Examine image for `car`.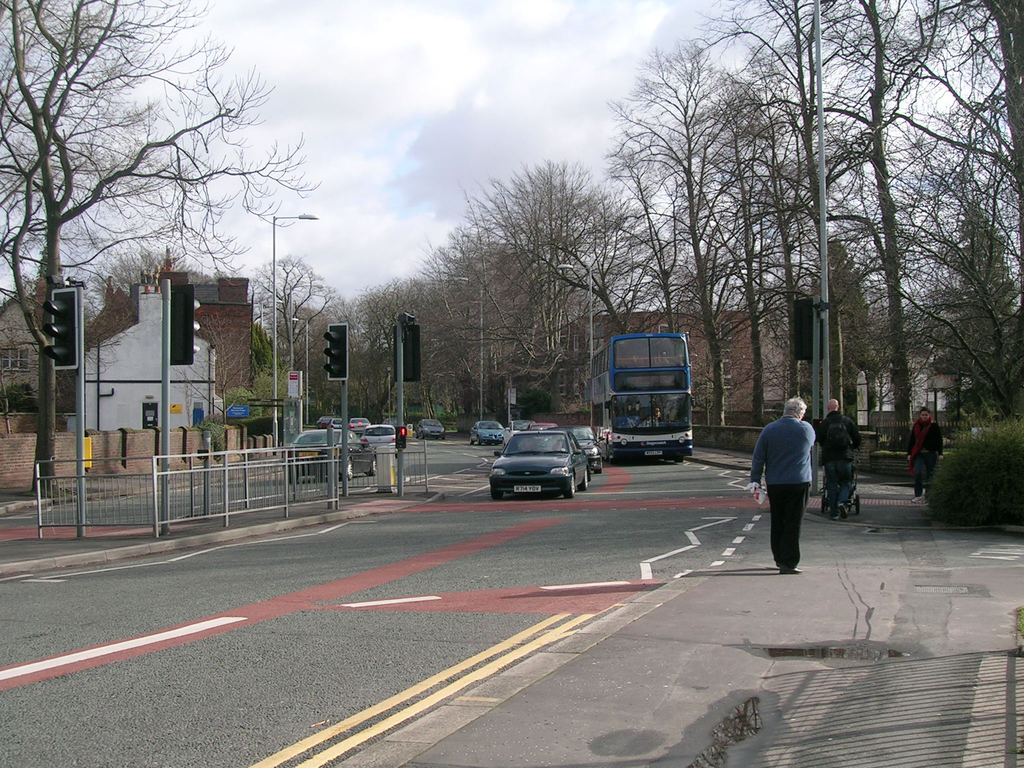
Examination result: 287:426:376:479.
